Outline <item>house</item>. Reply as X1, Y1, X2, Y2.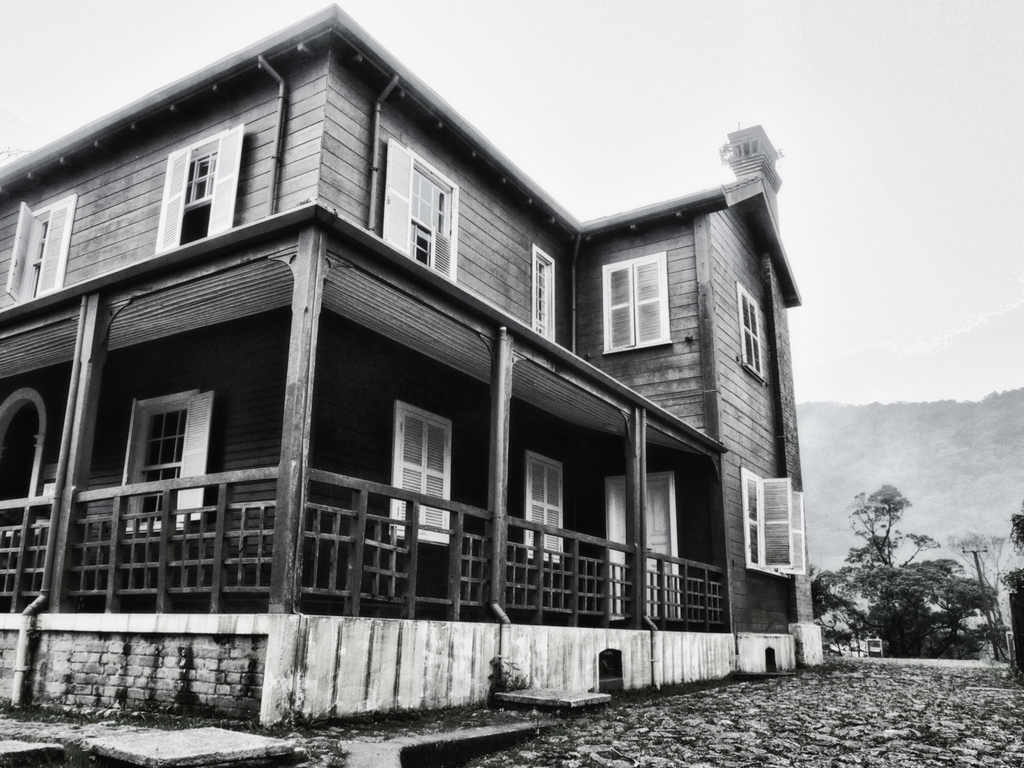
28, 3, 818, 733.
